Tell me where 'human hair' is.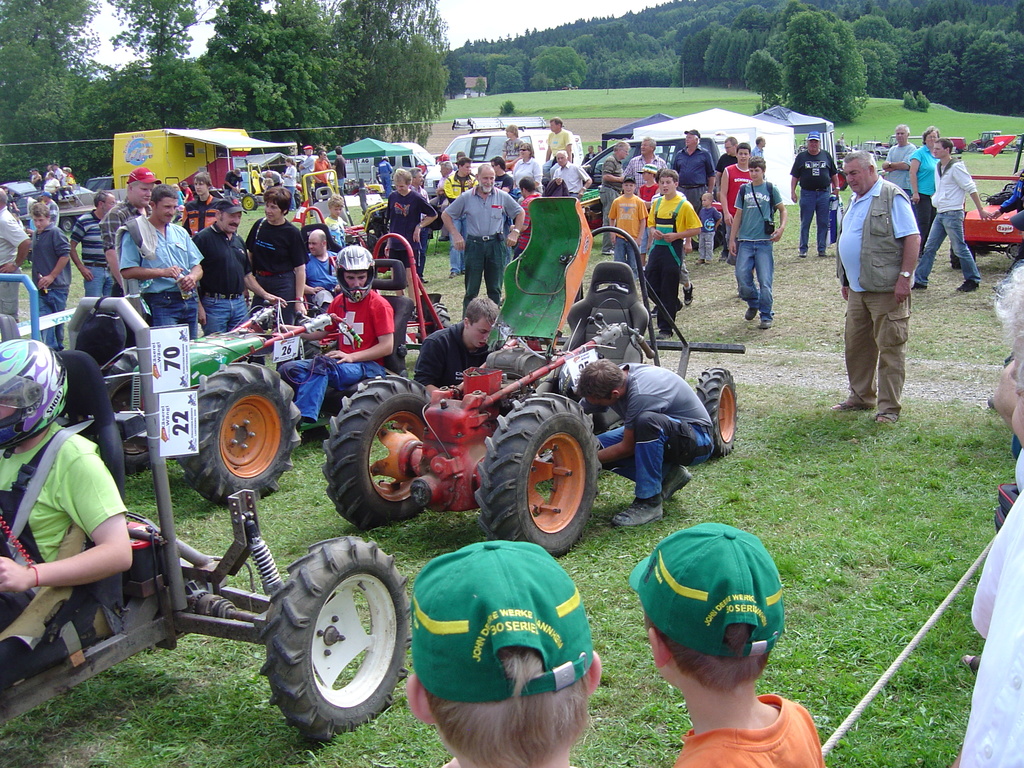
'human hair' is at x1=642, y1=616, x2=782, y2=688.
